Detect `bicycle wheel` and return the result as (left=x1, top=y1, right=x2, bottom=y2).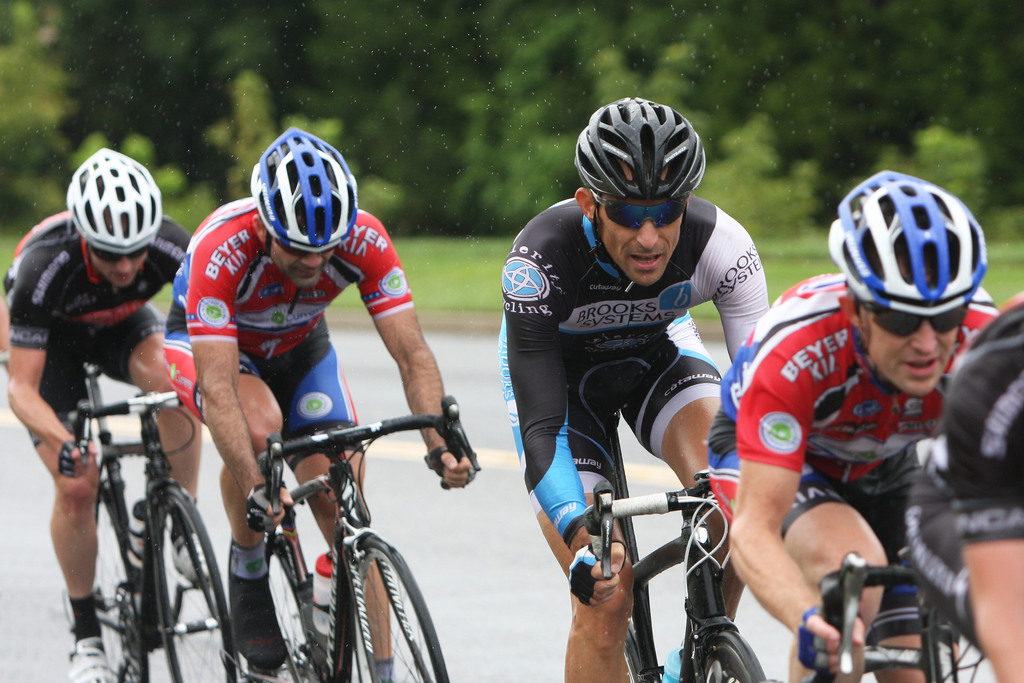
(left=149, top=487, right=230, bottom=682).
